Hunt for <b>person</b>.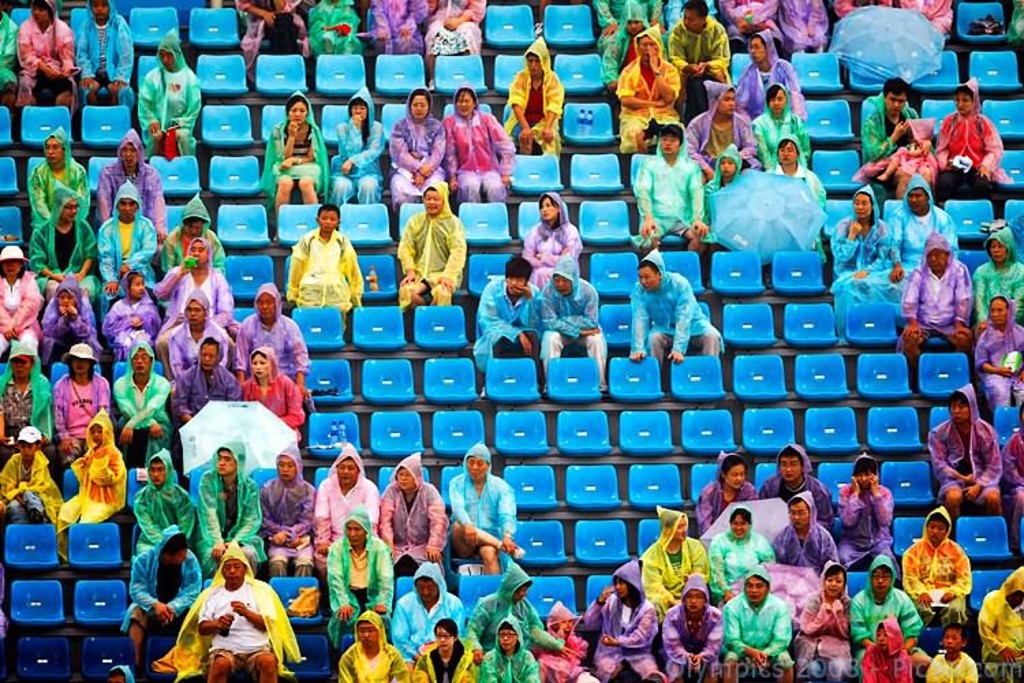
Hunted down at {"x1": 38, "y1": 273, "x2": 102, "y2": 370}.
